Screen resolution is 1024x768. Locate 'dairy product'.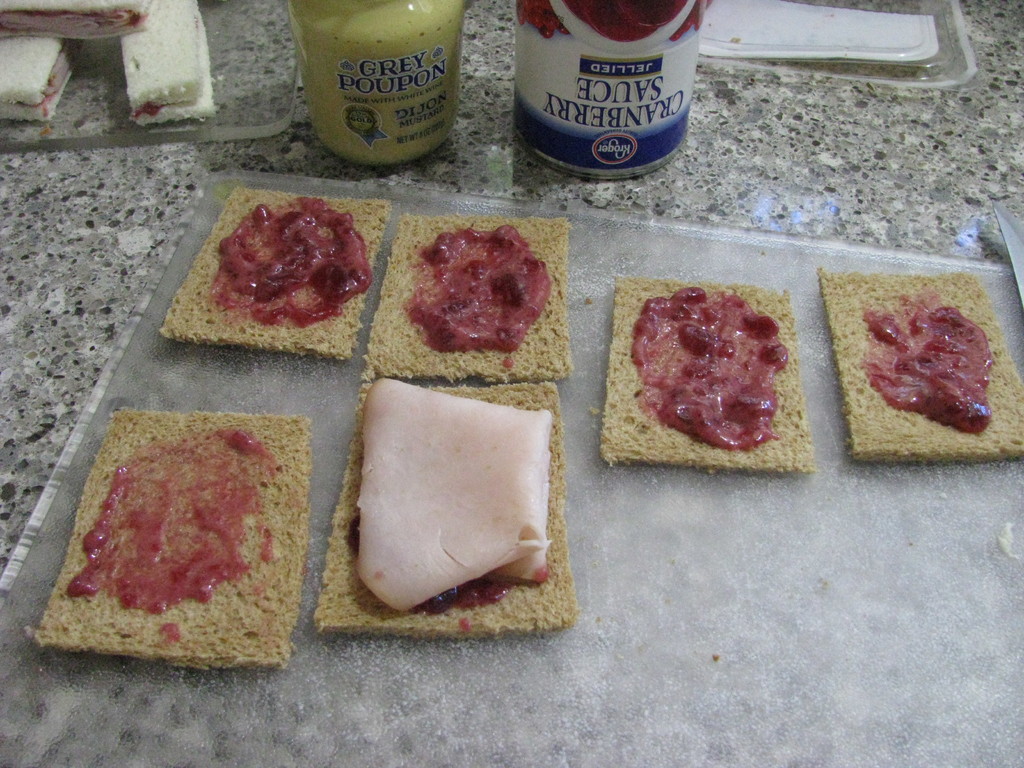
628:290:790:445.
